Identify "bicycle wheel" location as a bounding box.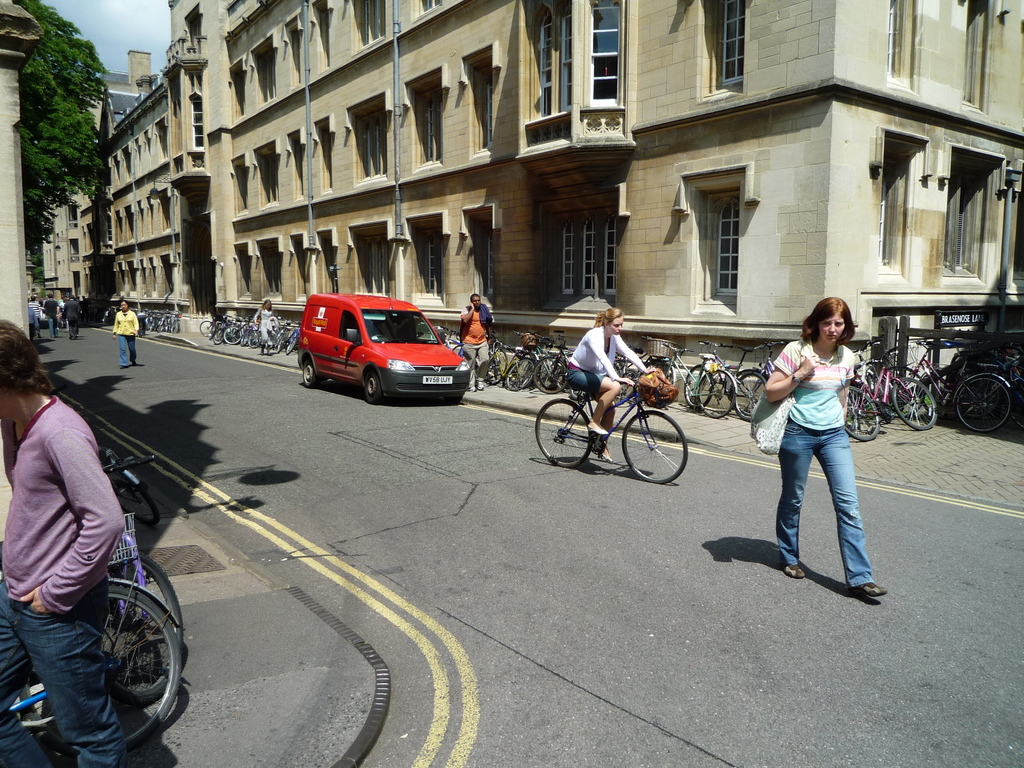
632/412/692/486.
